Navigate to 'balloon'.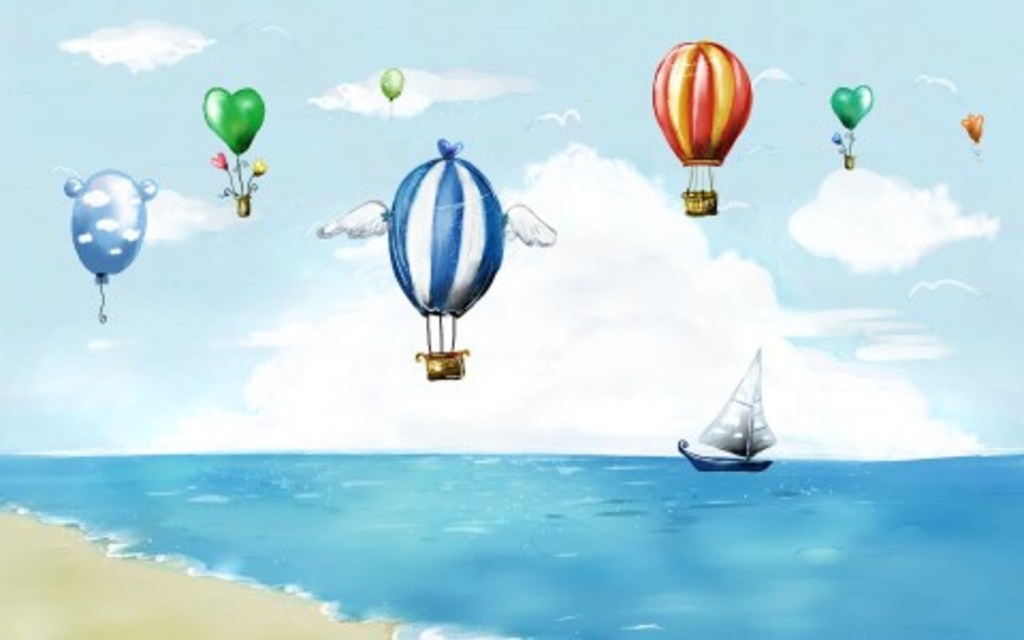
Navigation target: box(64, 171, 156, 282).
